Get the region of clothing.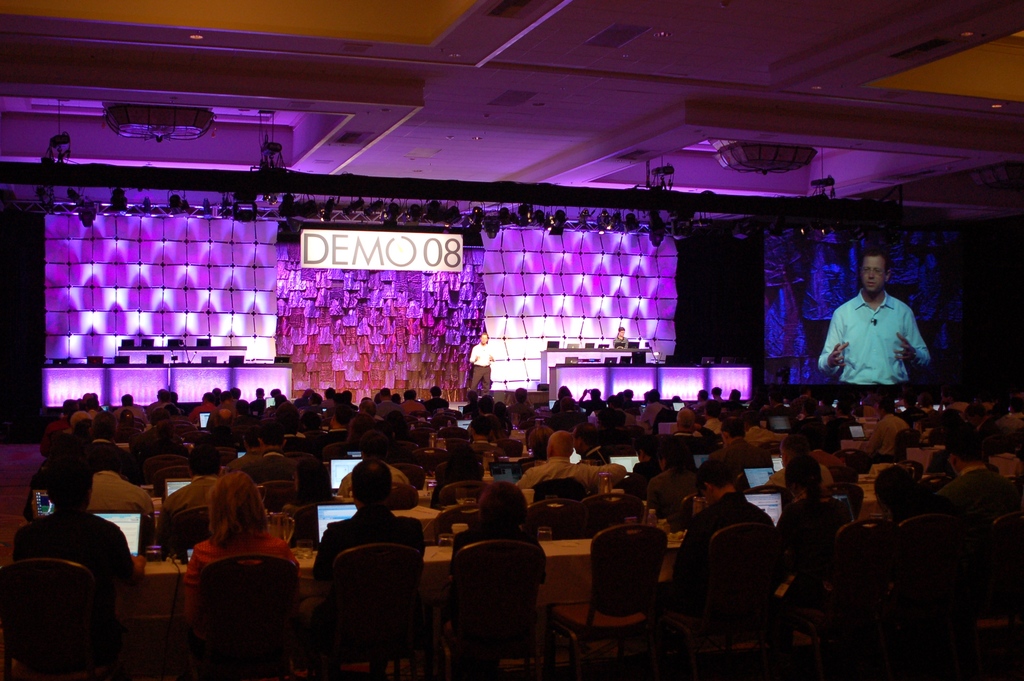
<box>516,461,611,480</box>.
